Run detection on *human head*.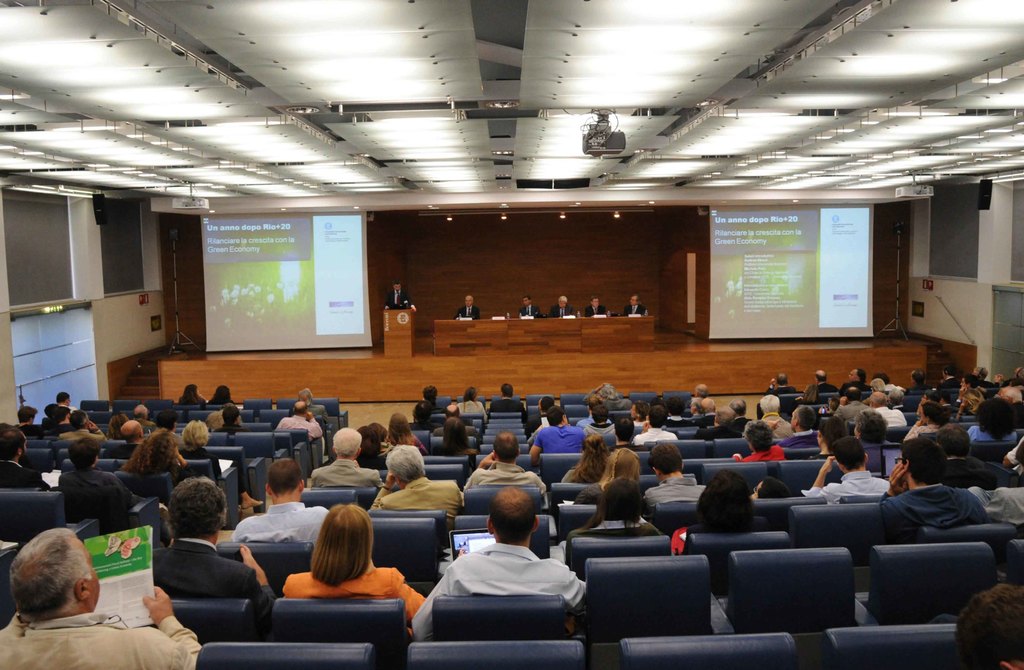
Result: box=[712, 407, 735, 424].
